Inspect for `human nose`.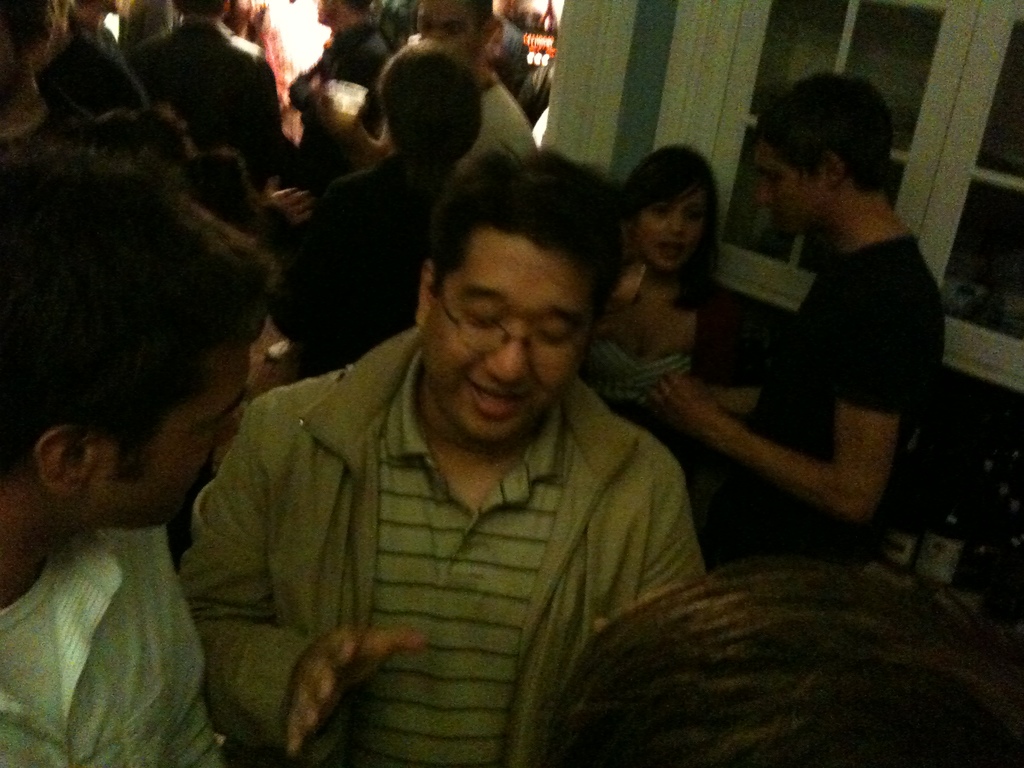
Inspection: bbox(219, 415, 241, 444).
